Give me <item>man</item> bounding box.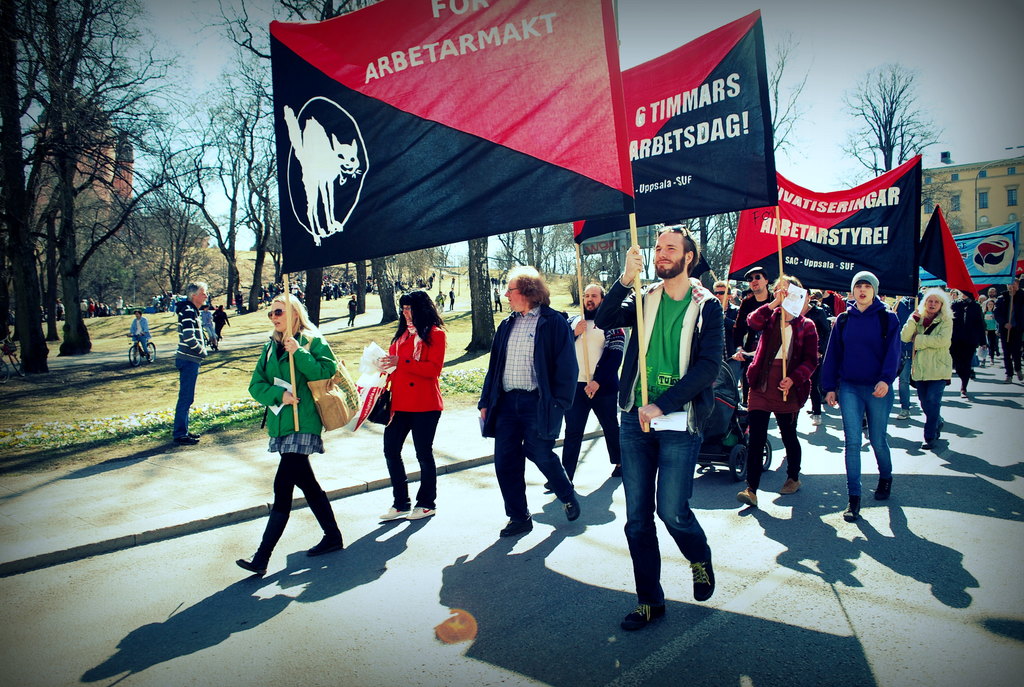
488 258 600 549.
